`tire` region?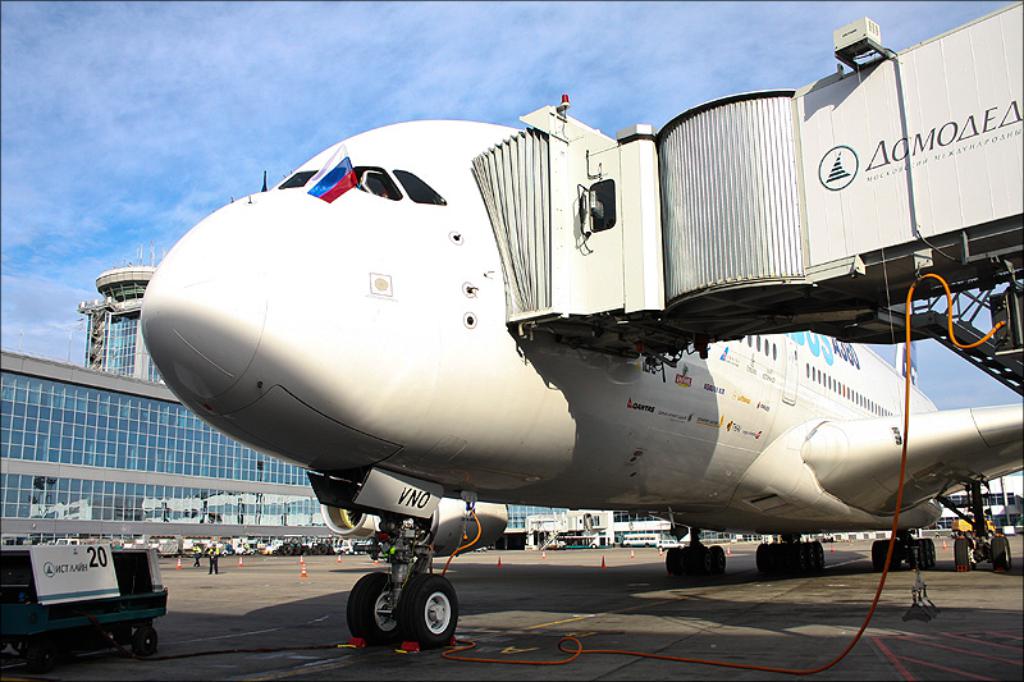
box=[925, 539, 937, 569]
